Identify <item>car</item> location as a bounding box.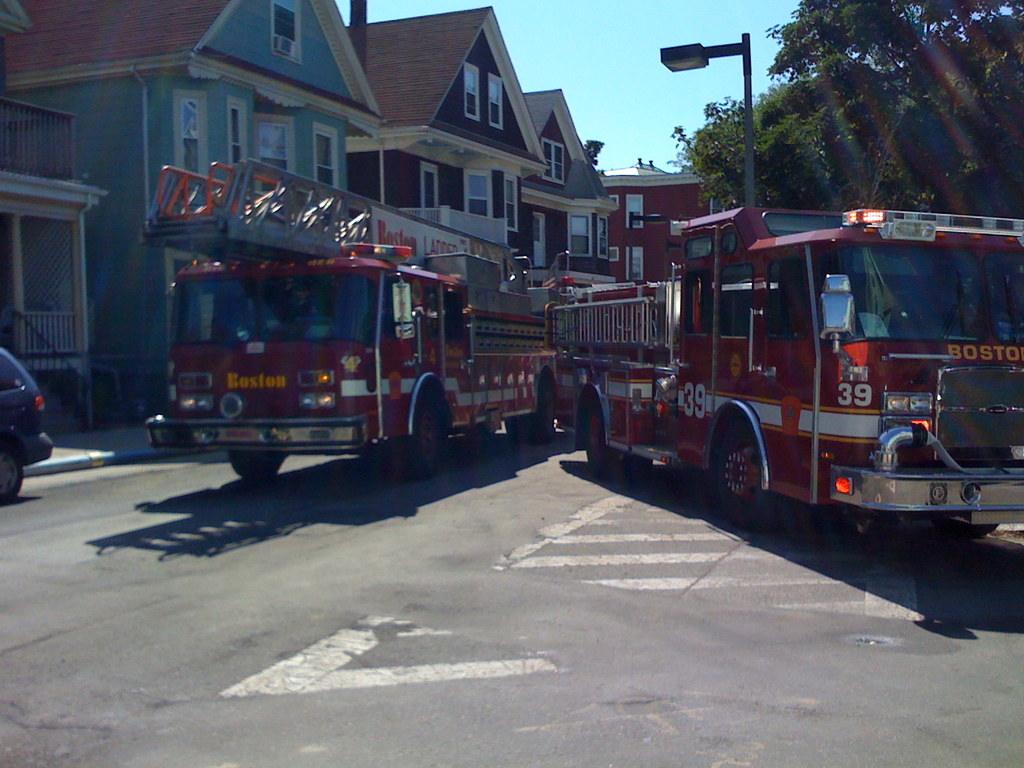
x1=0 y1=342 x2=52 y2=506.
